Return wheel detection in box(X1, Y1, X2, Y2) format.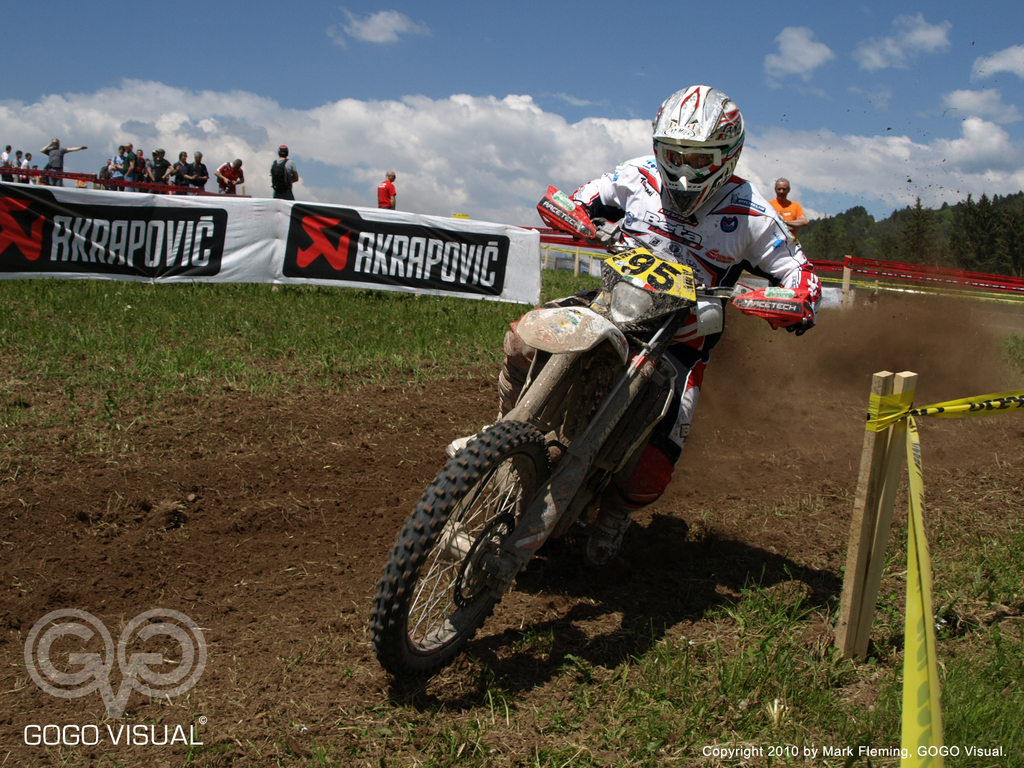
box(378, 438, 548, 687).
